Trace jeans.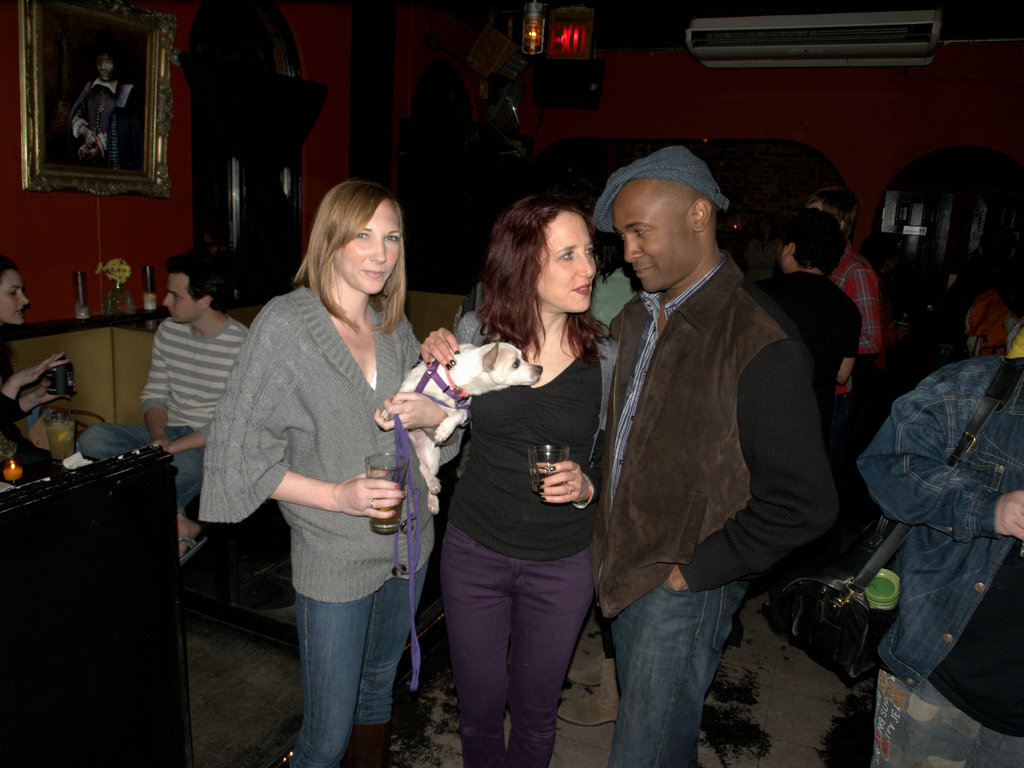
Traced to Rect(79, 419, 206, 507).
